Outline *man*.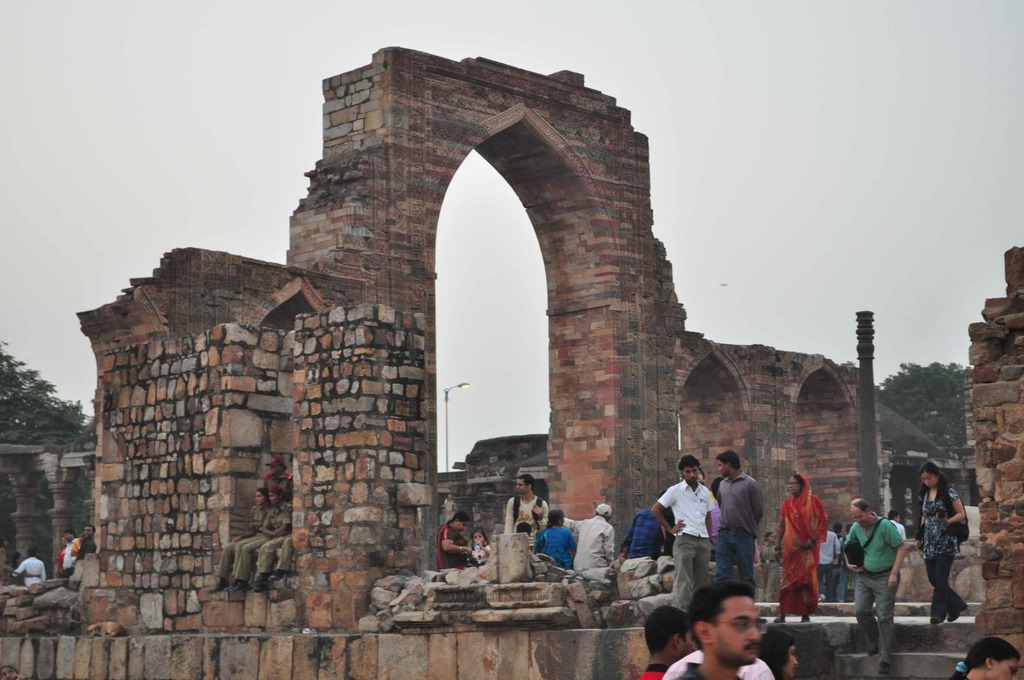
Outline: rect(619, 496, 679, 555).
